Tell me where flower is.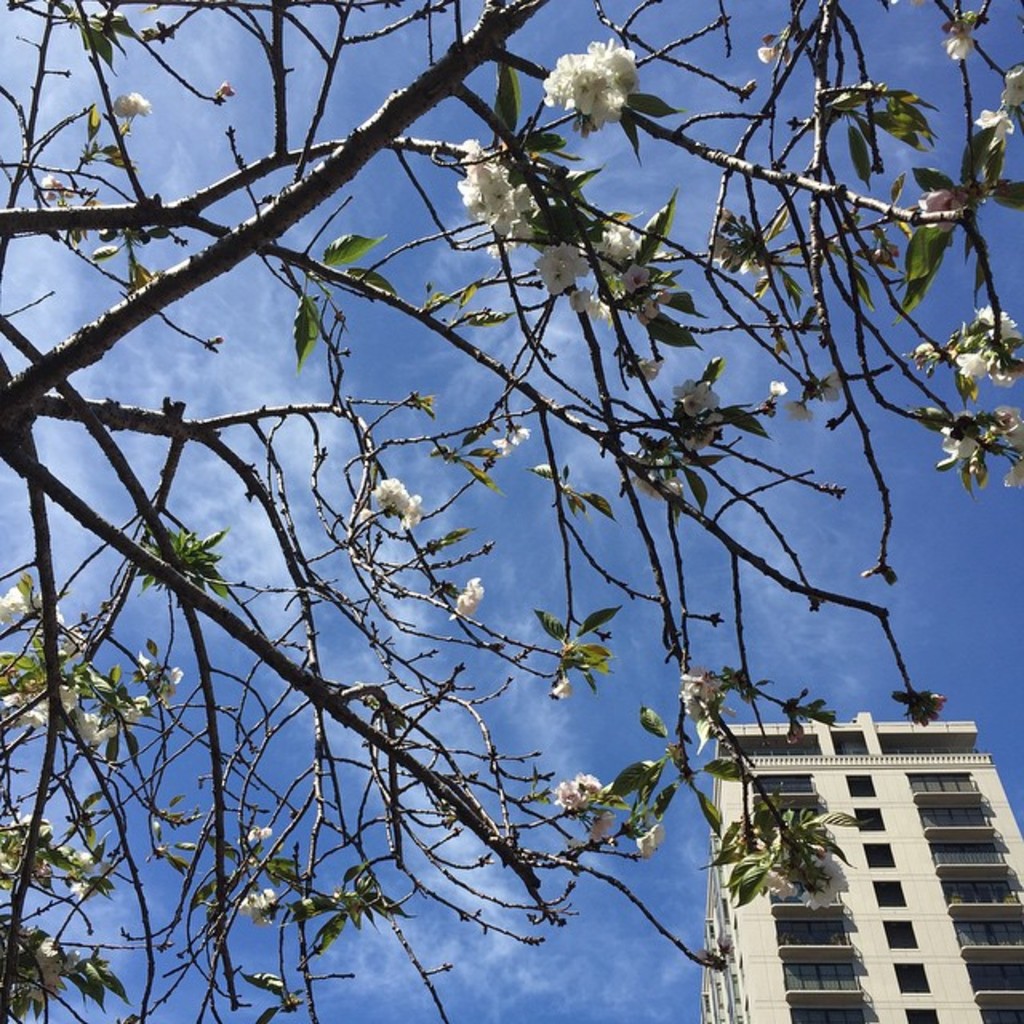
flower is at crop(365, 477, 410, 515).
